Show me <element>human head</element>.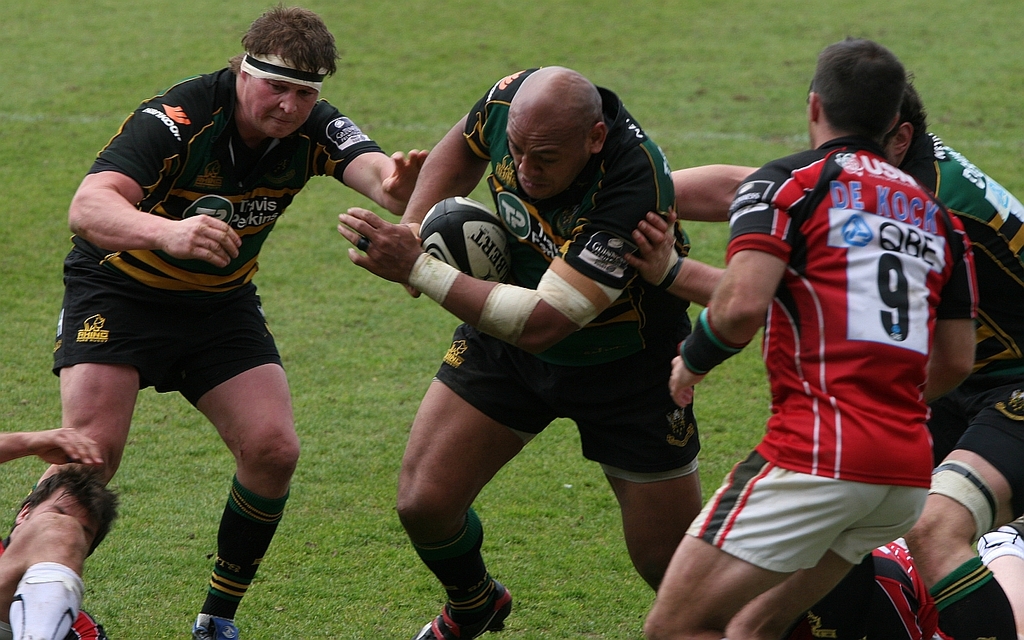
<element>human head</element> is here: <bbox>810, 552, 878, 628</bbox>.
